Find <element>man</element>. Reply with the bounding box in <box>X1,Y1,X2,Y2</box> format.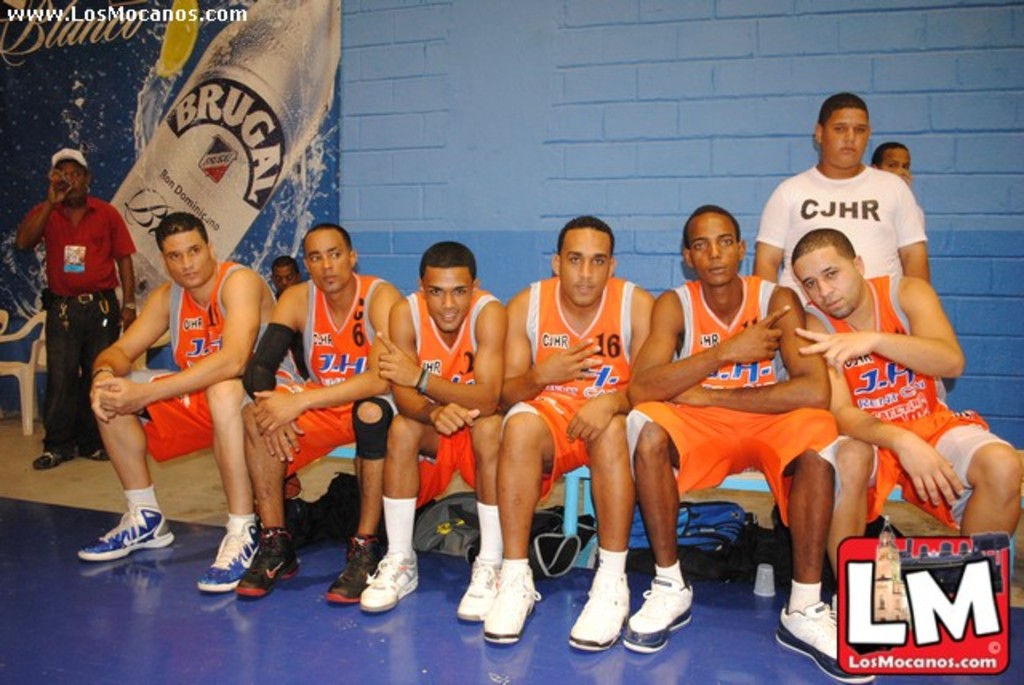
<box>237,222,402,608</box>.
